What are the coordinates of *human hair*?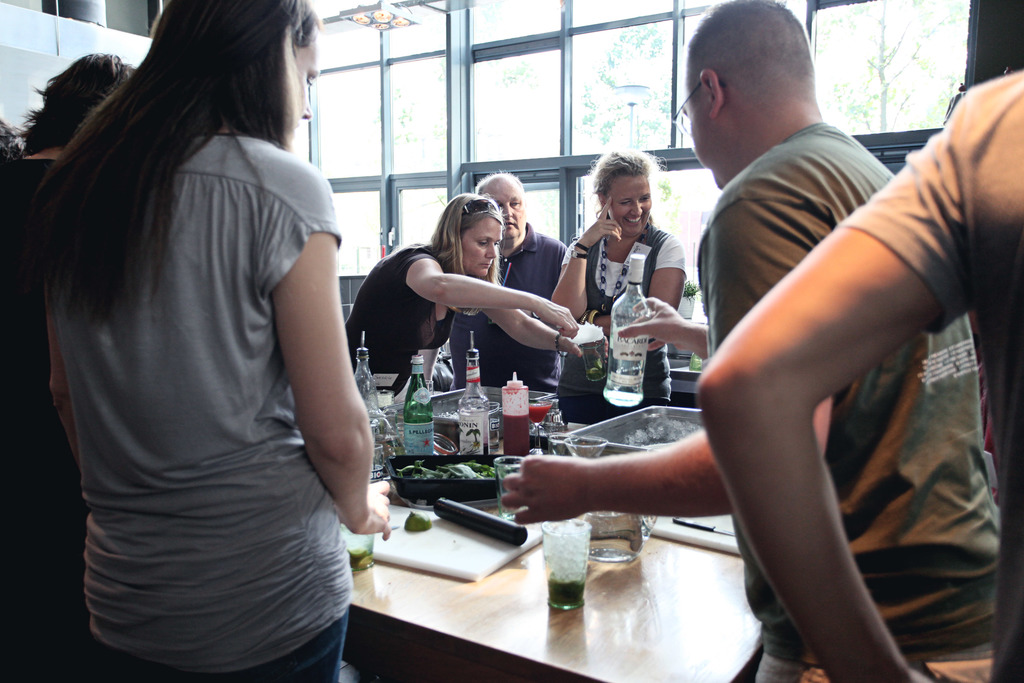
(474,168,527,195).
